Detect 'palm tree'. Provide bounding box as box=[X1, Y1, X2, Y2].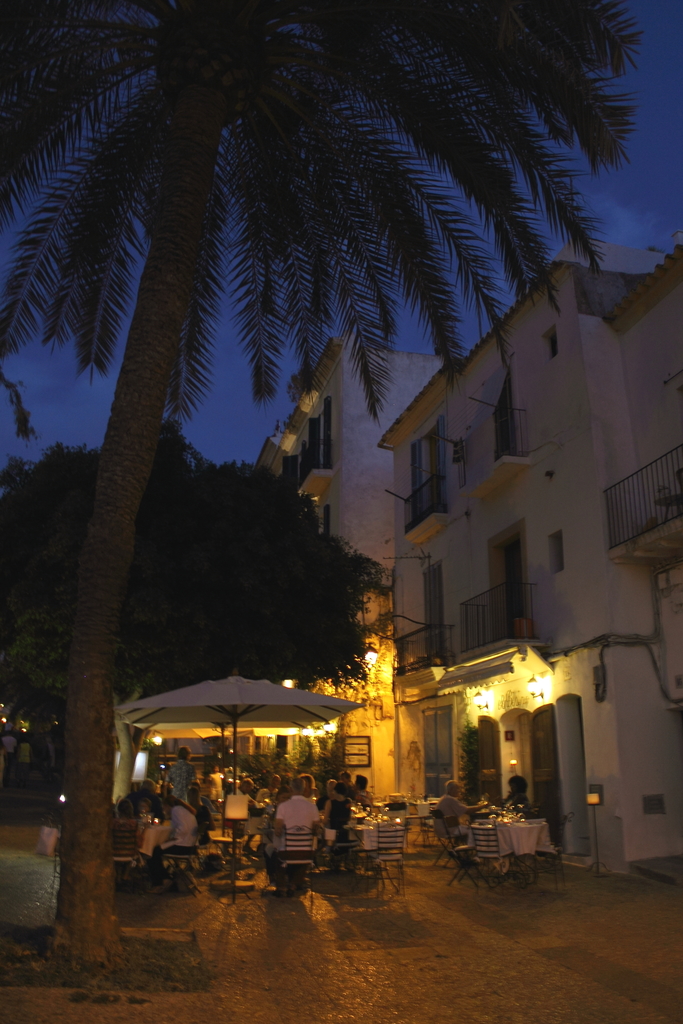
box=[94, 451, 356, 839].
